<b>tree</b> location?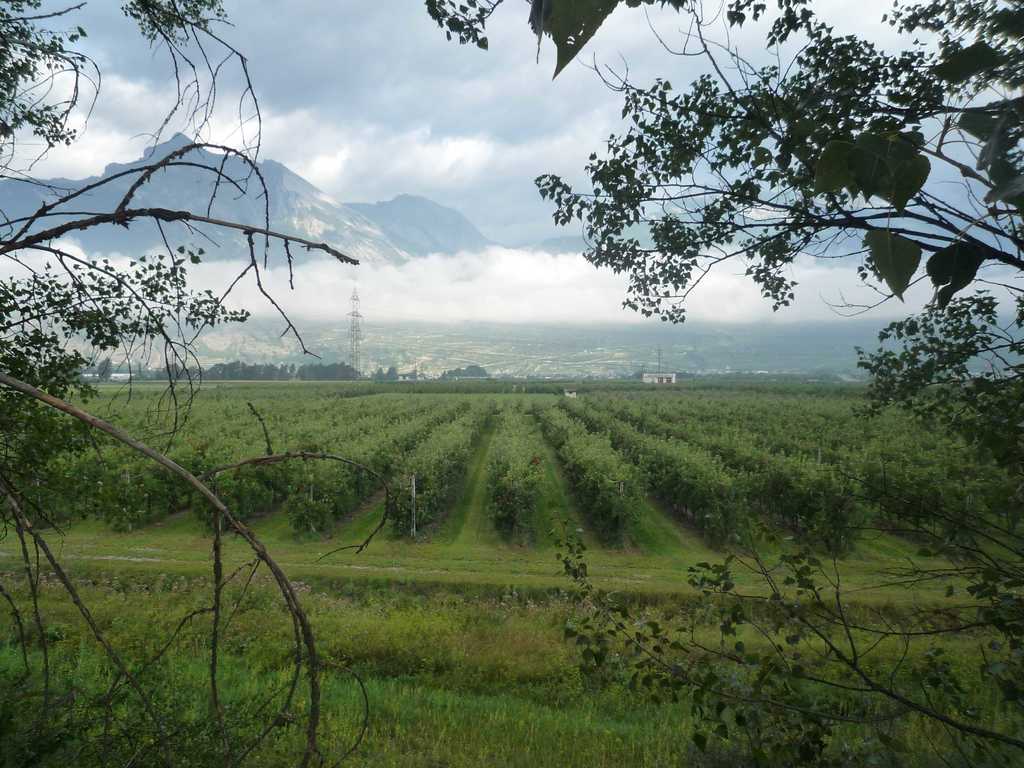
x1=428 y1=3 x2=1022 y2=761
